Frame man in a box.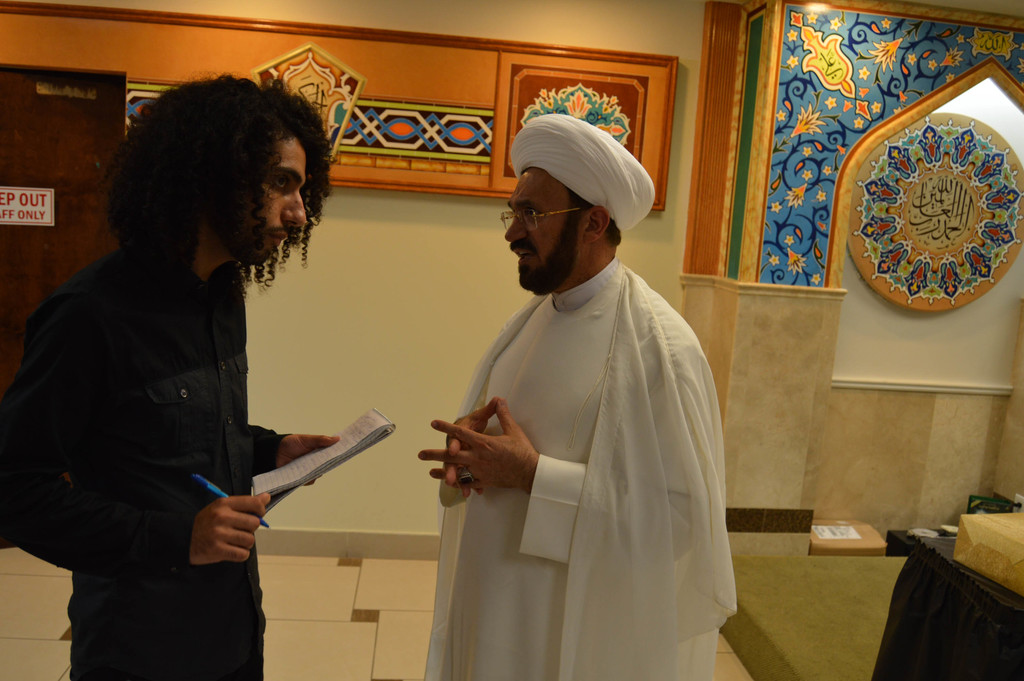
0:69:339:680.
